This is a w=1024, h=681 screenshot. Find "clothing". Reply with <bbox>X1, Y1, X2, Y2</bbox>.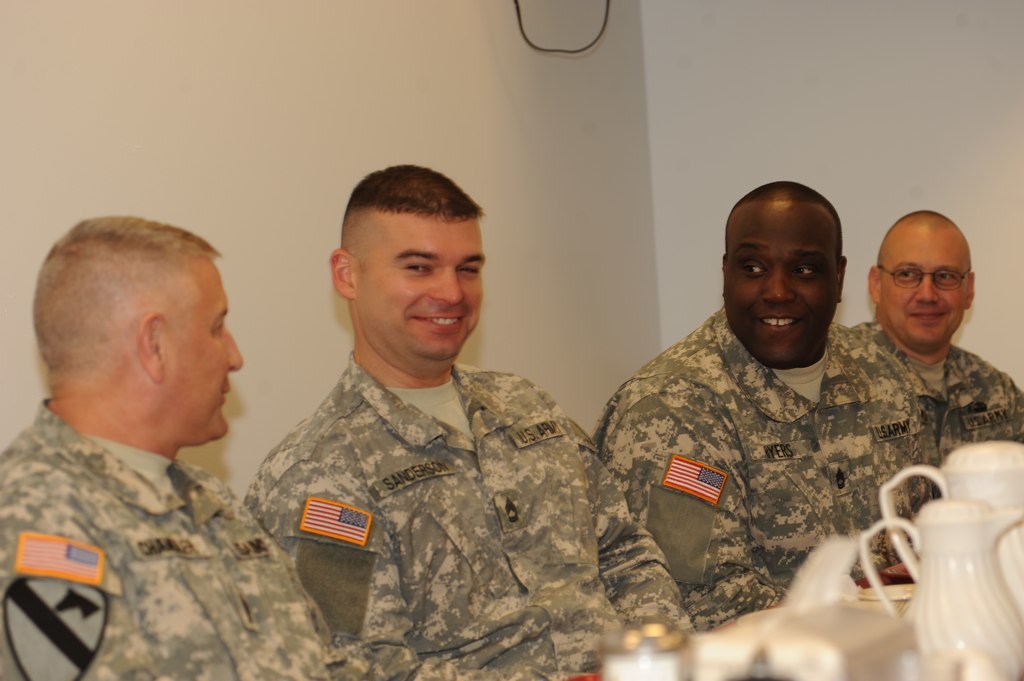
<bbox>0, 394, 364, 680</bbox>.
